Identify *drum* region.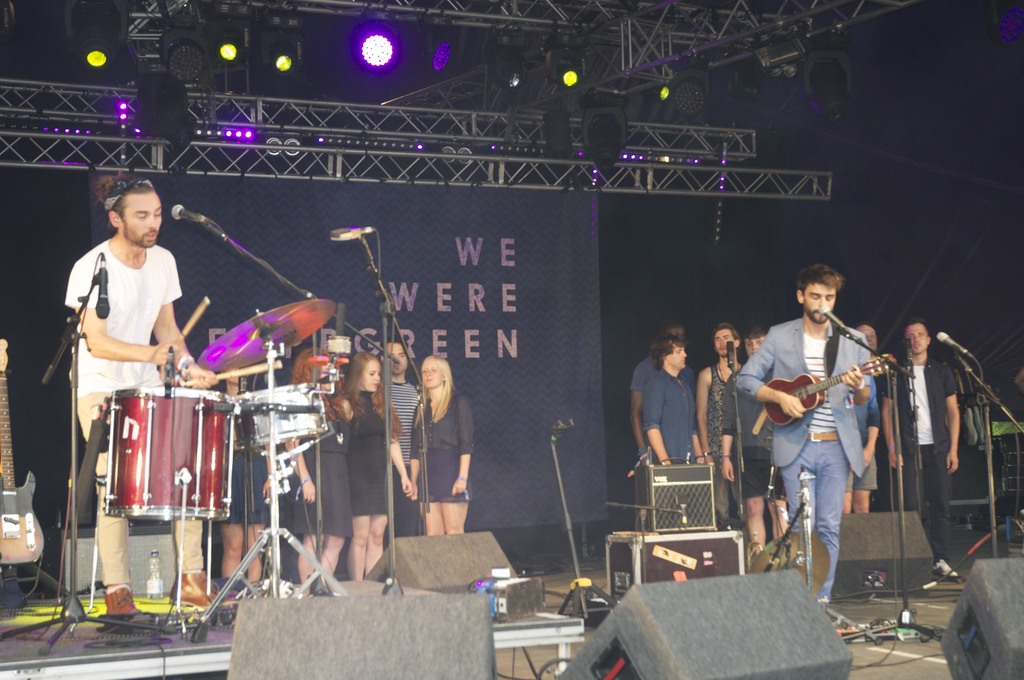
Region: 228:382:328:453.
